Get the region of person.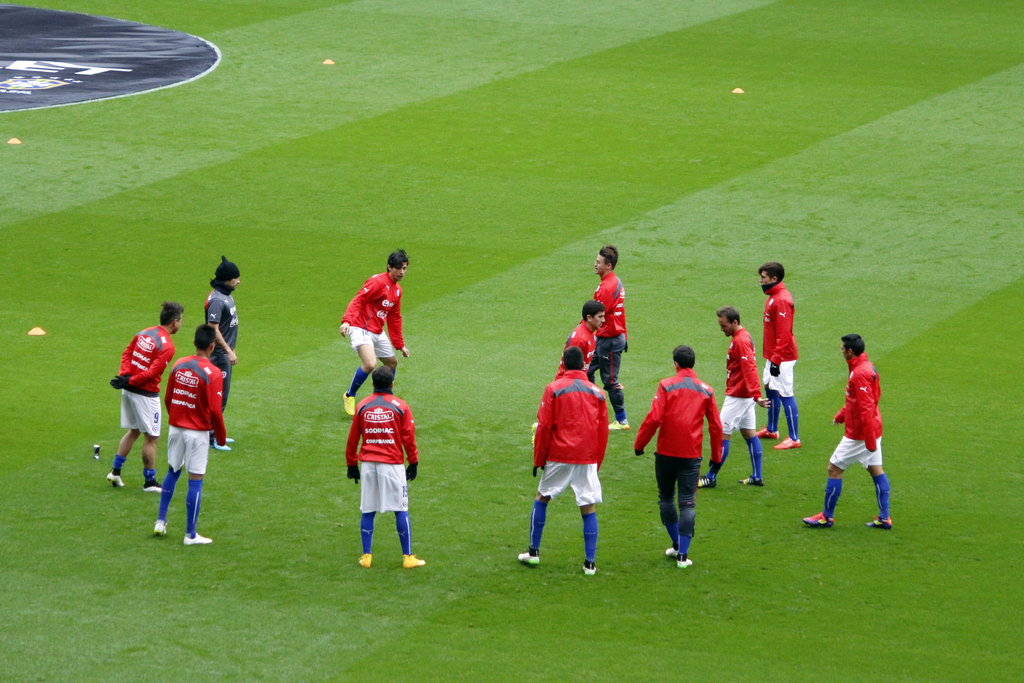
bbox(756, 259, 801, 453).
